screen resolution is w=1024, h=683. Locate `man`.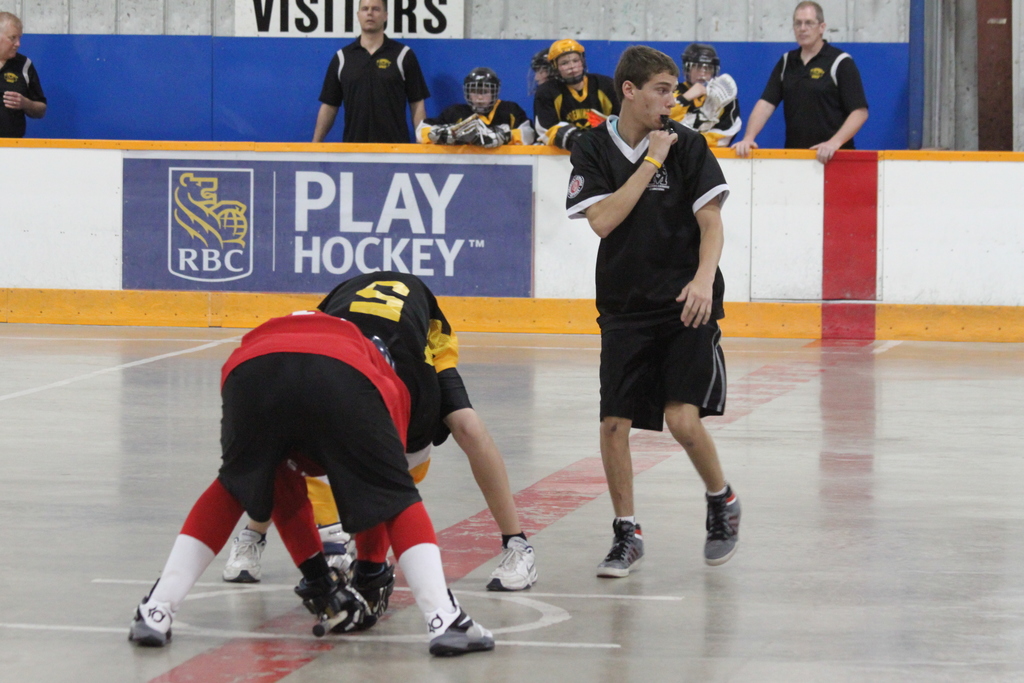
0:12:45:134.
